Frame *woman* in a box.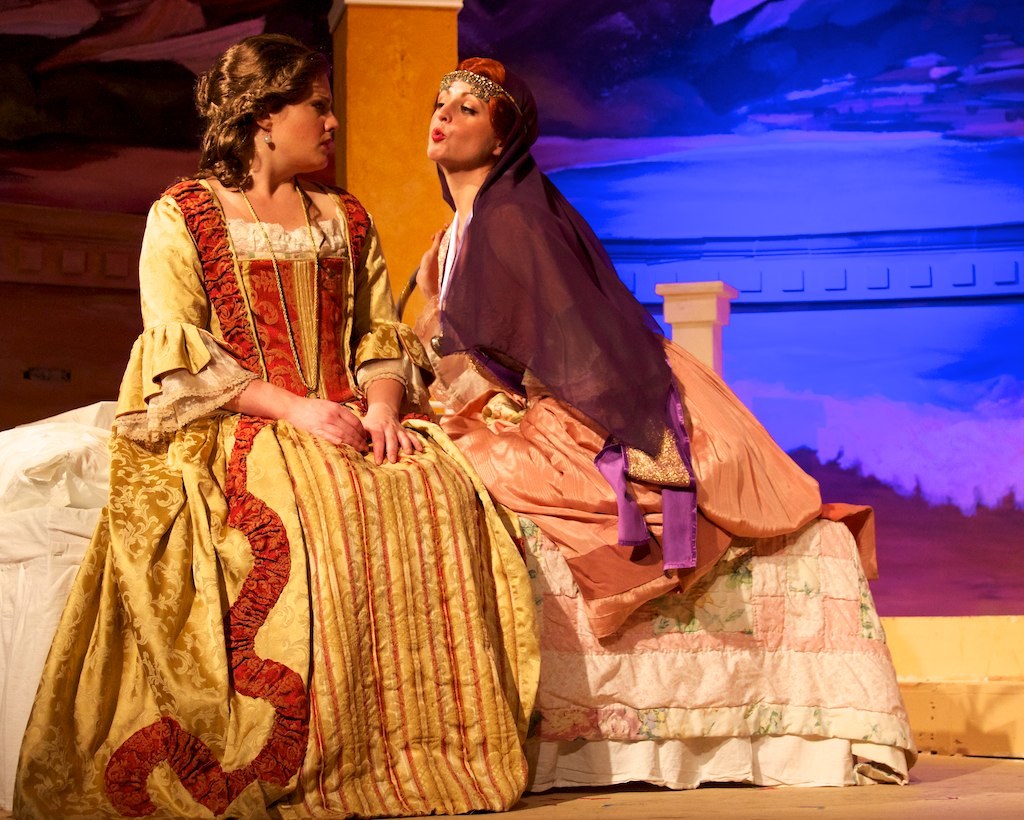
detection(388, 55, 921, 792).
